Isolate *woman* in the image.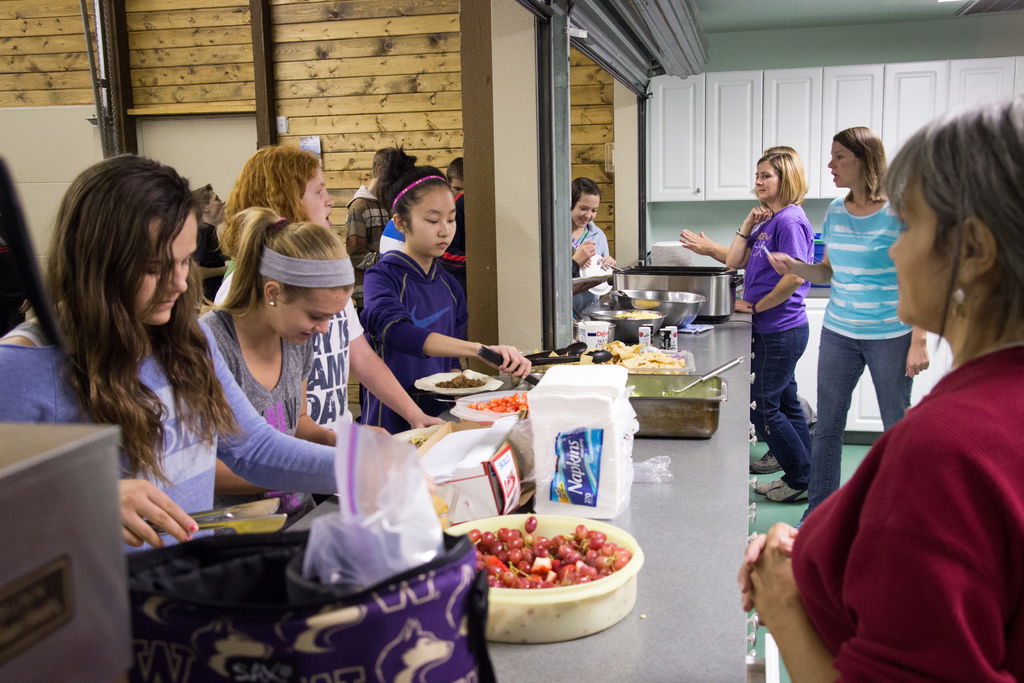
Isolated region: bbox=[211, 140, 445, 433].
